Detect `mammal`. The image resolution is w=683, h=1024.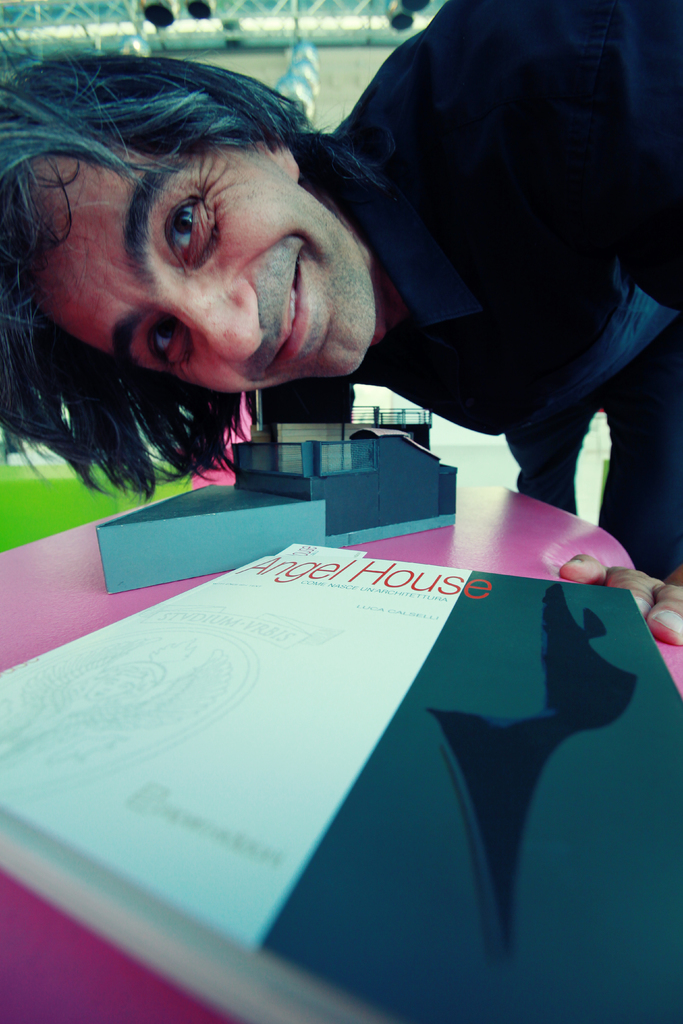
box(0, 0, 680, 700).
